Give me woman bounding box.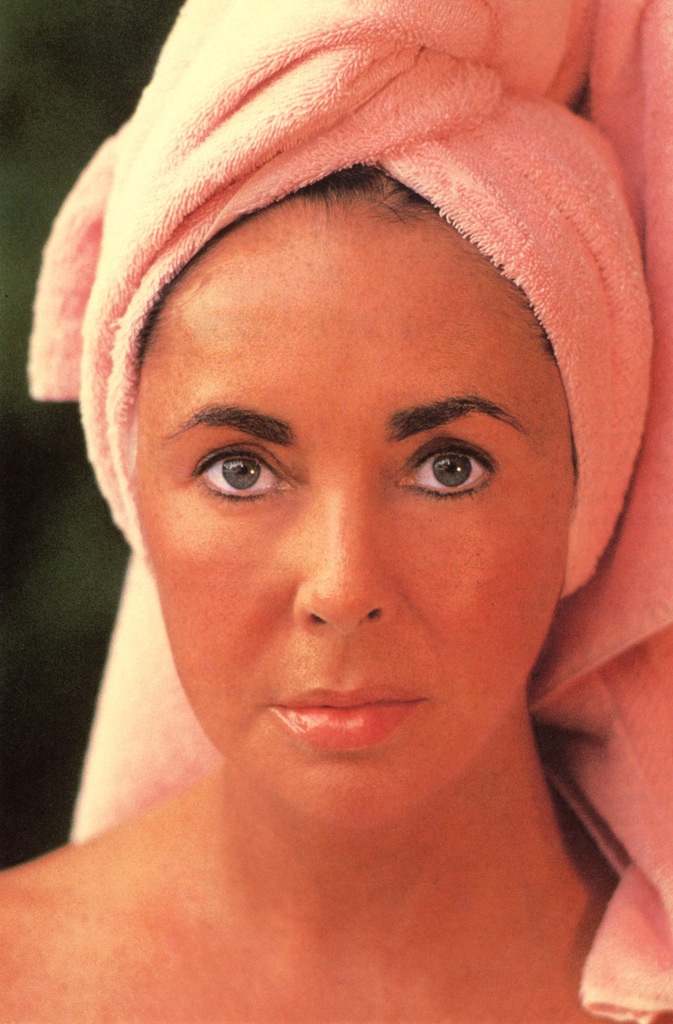
rect(0, 50, 672, 1005).
